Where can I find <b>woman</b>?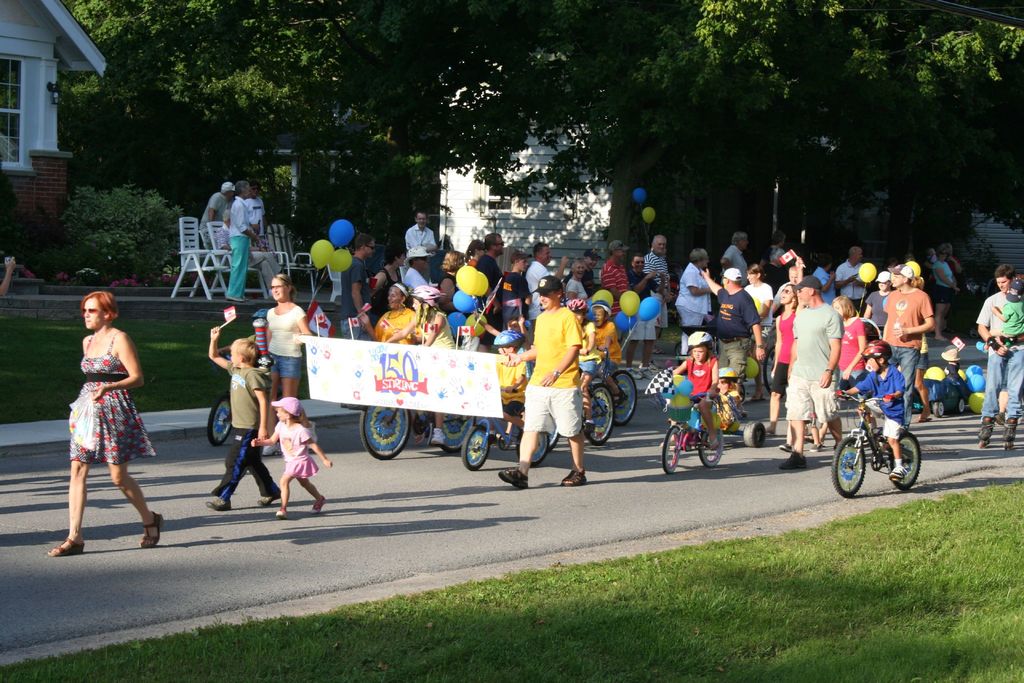
You can find it at select_region(52, 285, 150, 542).
